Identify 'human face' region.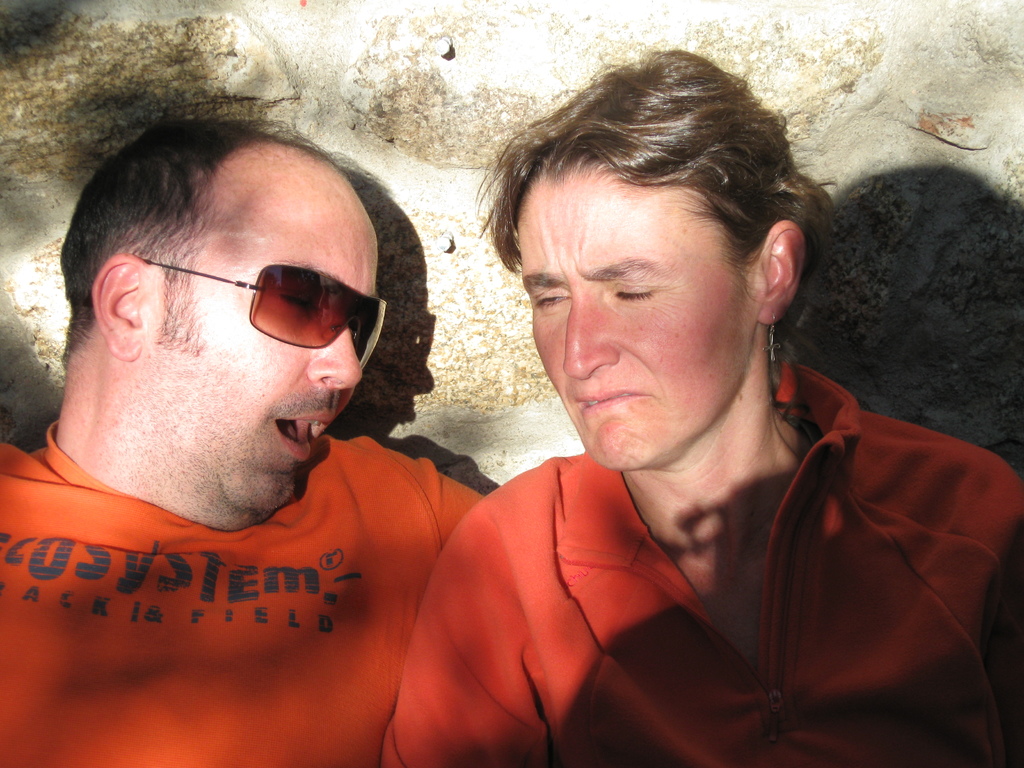
Region: {"left": 516, "top": 173, "right": 762, "bottom": 470}.
